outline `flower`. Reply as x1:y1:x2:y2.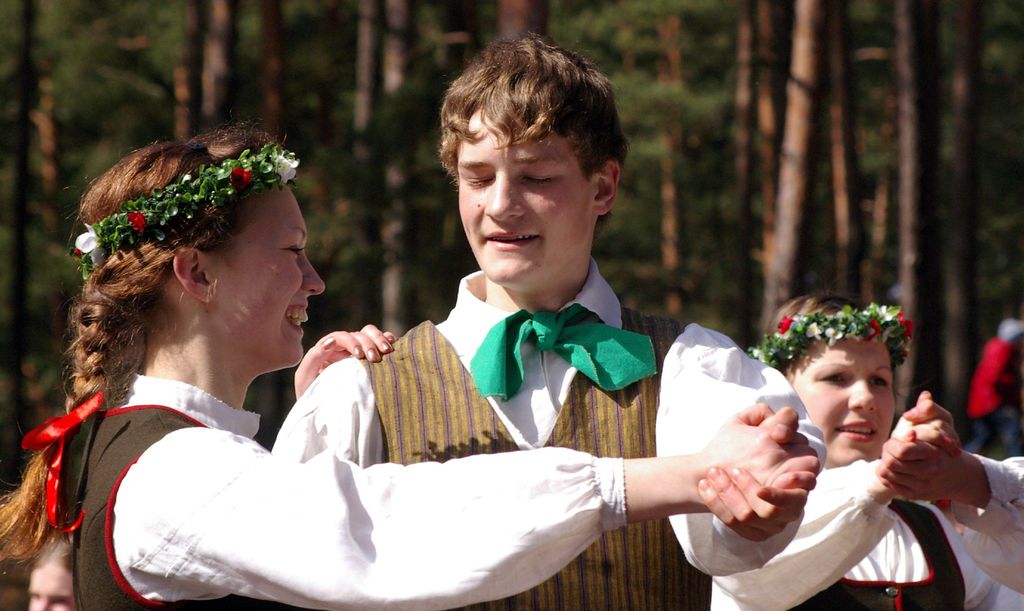
130:214:142:232.
